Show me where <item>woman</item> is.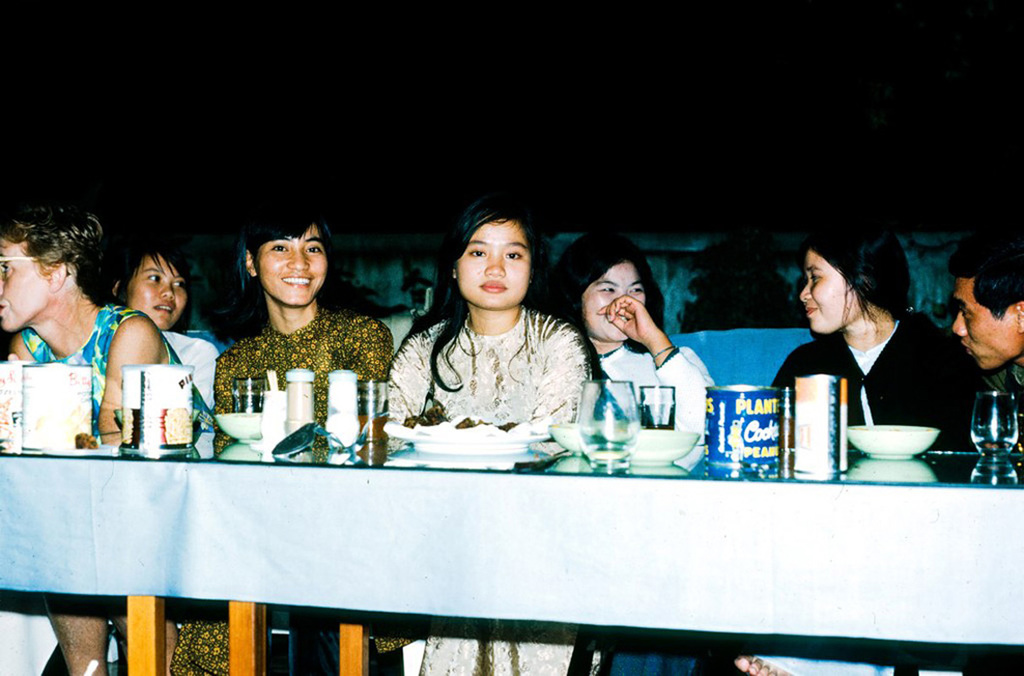
<item>woman</item> is at box=[752, 213, 979, 675].
